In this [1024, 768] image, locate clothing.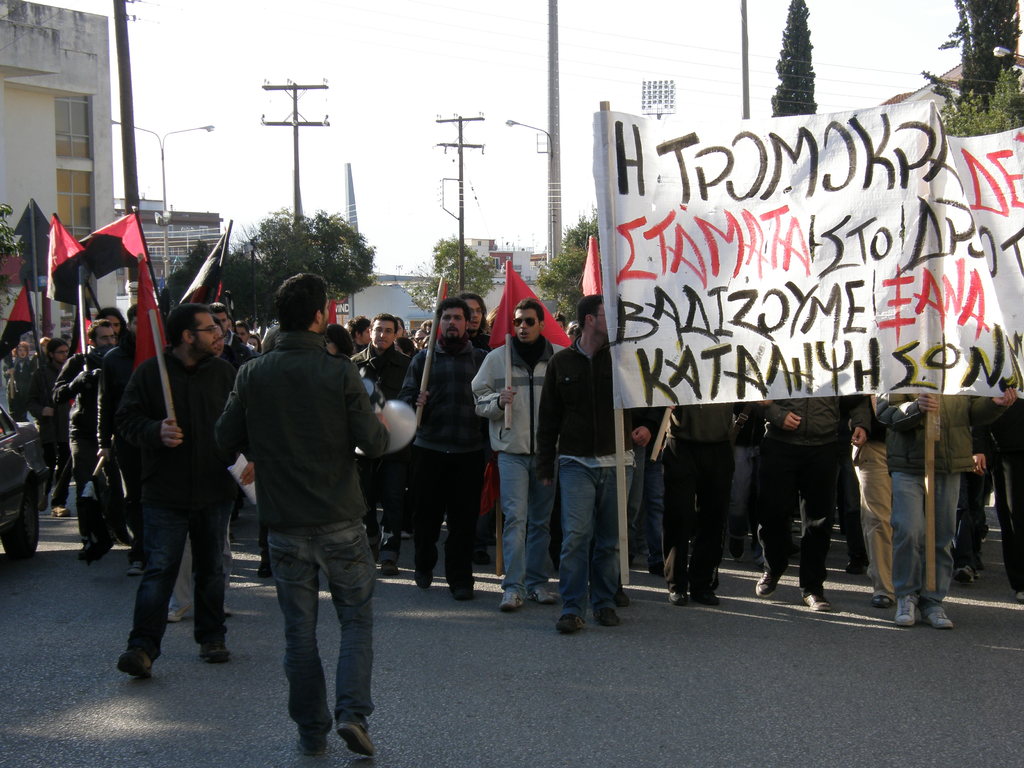
Bounding box: 116, 349, 255, 653.
